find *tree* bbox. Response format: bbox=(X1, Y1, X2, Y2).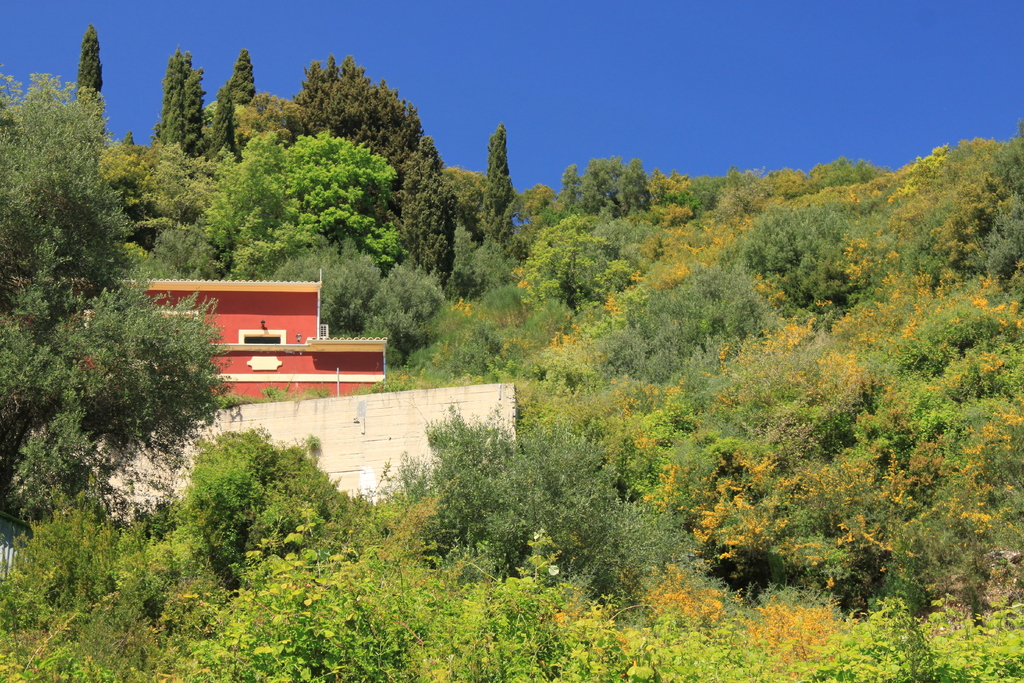
bbox=(13, 46, 210, 572).
